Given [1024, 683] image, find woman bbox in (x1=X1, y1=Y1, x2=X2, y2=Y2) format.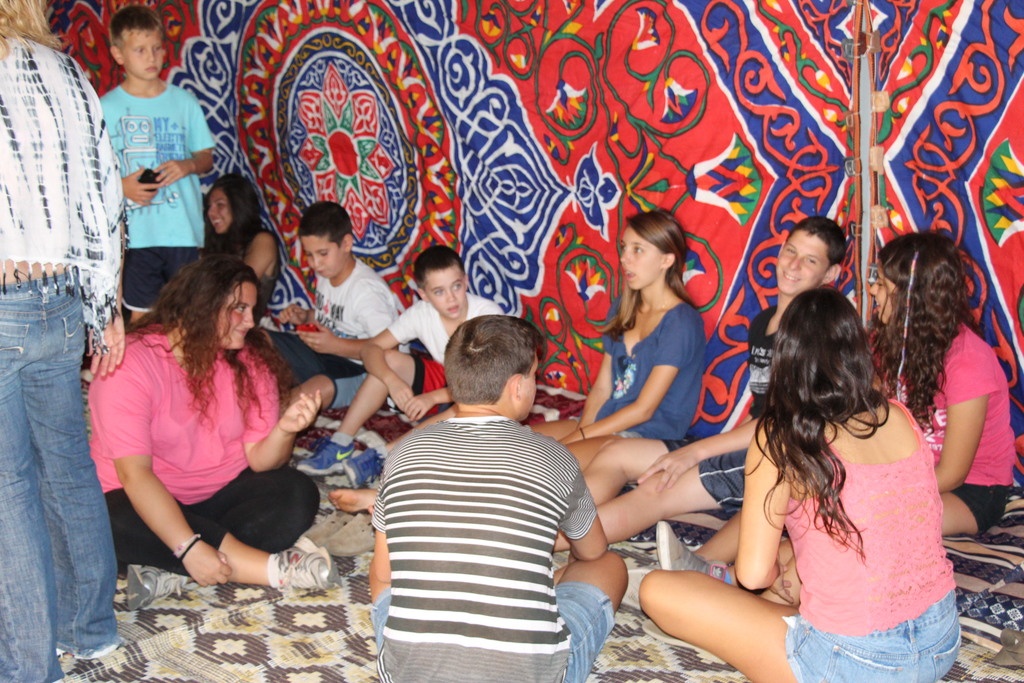
(x1=0, y1=0, x2=128, y2=682).
